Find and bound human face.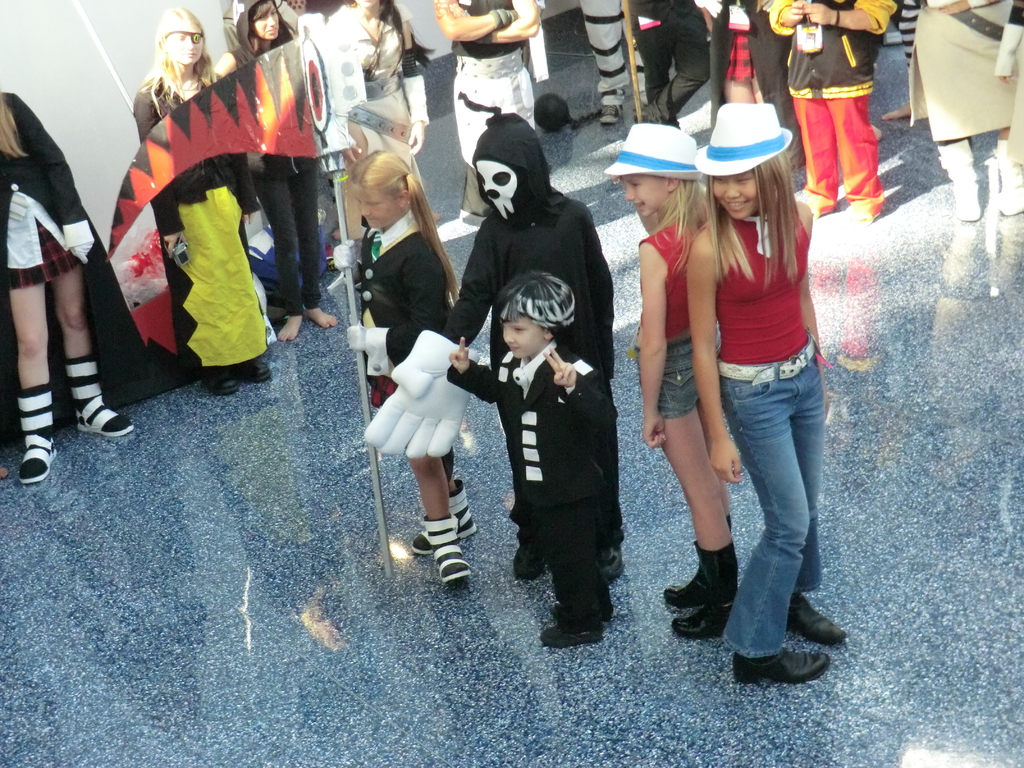
Bound: 170 25 205 63.
